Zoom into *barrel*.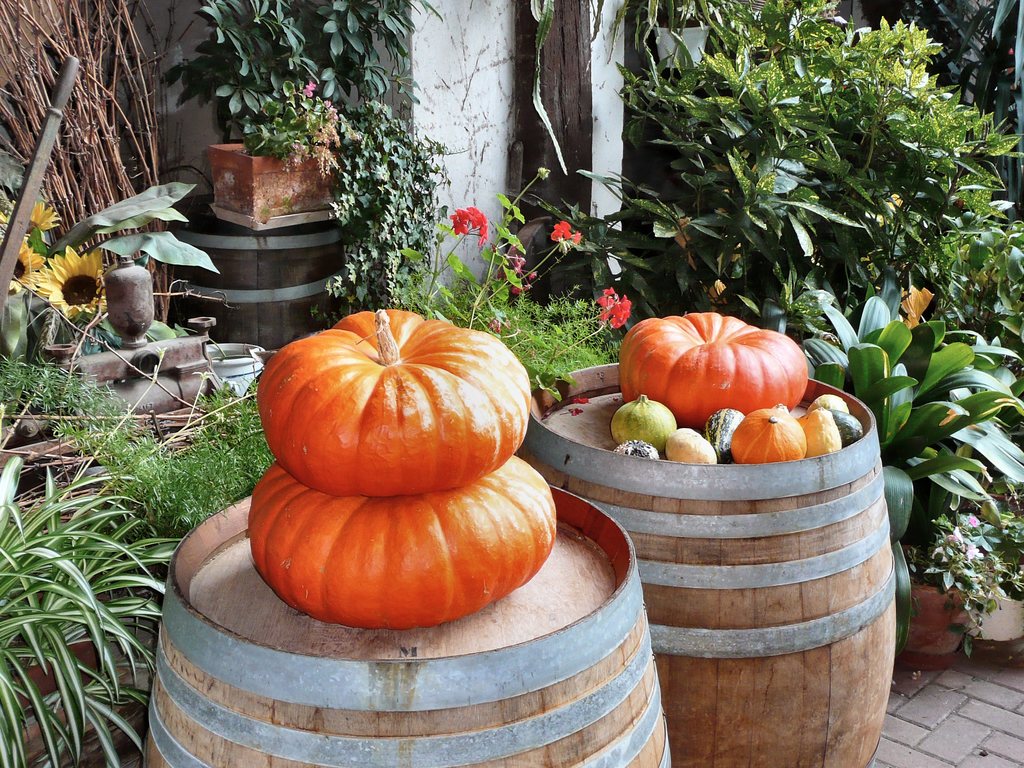
Zoom target: Rect(147, 182, 437, 355).
